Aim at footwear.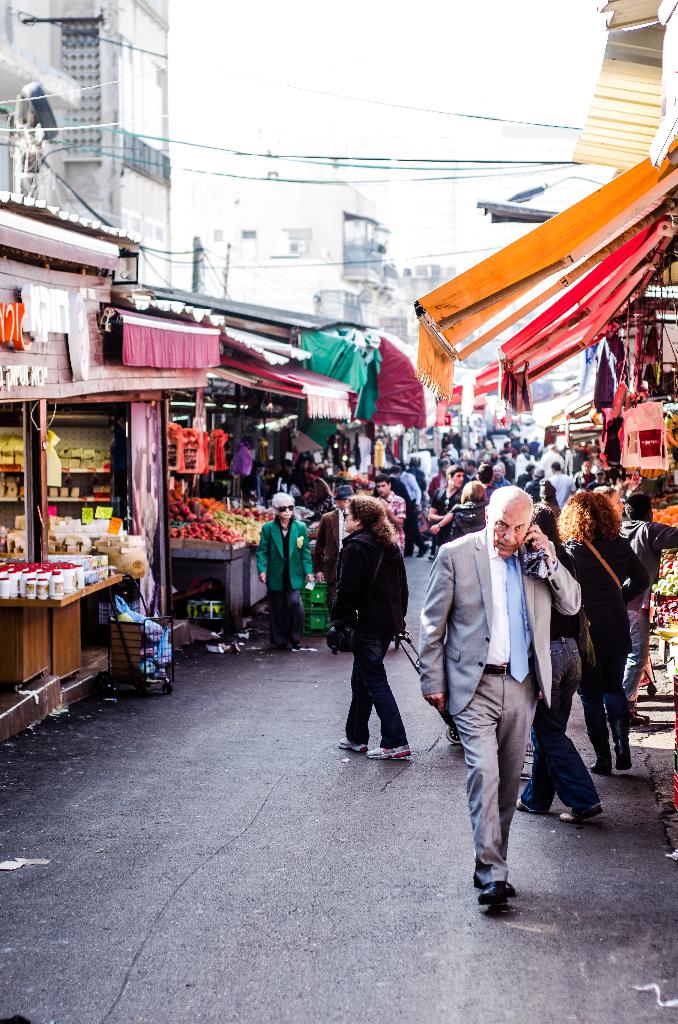
Aimed at 472:884:510:907.
